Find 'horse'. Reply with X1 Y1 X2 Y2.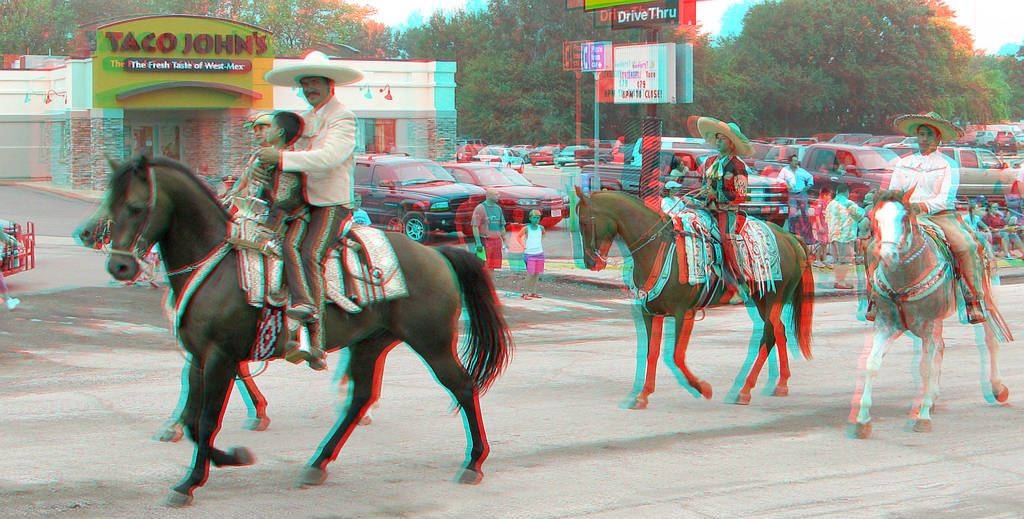
75 191 374 445.
